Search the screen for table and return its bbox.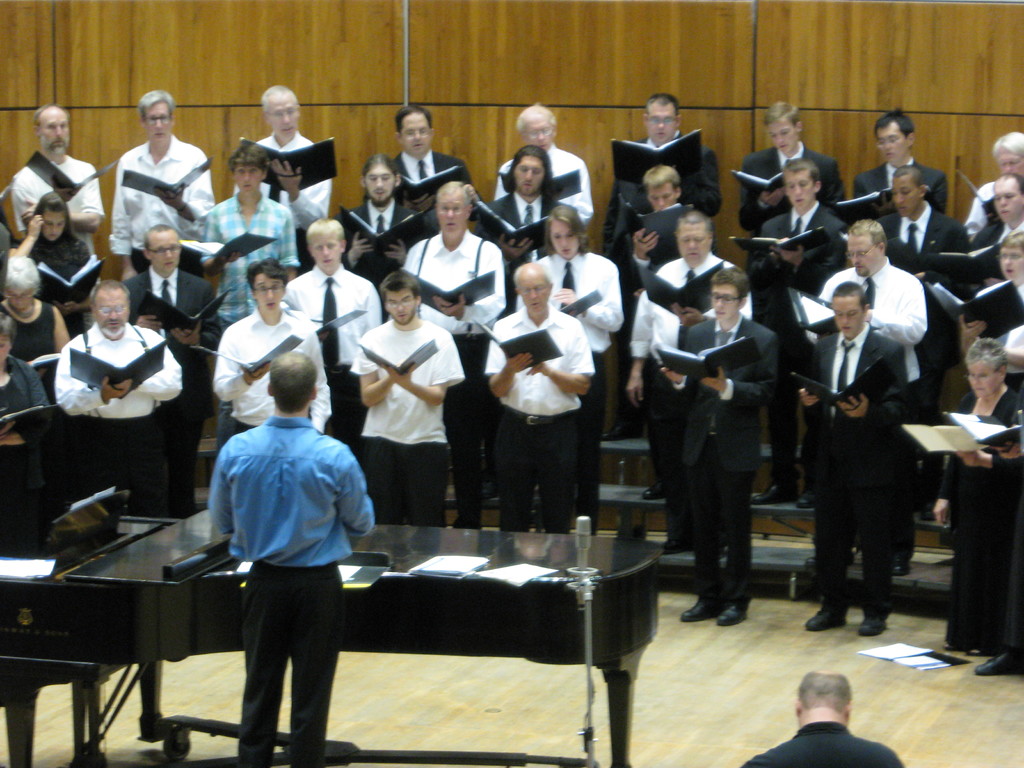
Found: bbox=(128, 524, 612, 767).
